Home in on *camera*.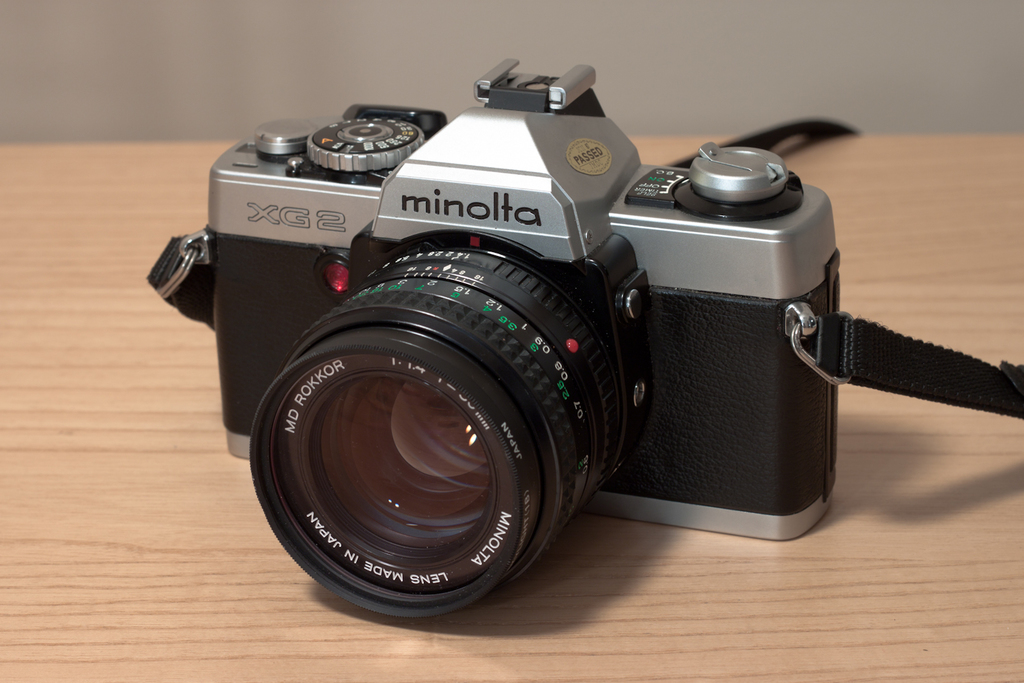
Homed in at detection(195, 57, 843, 622).
